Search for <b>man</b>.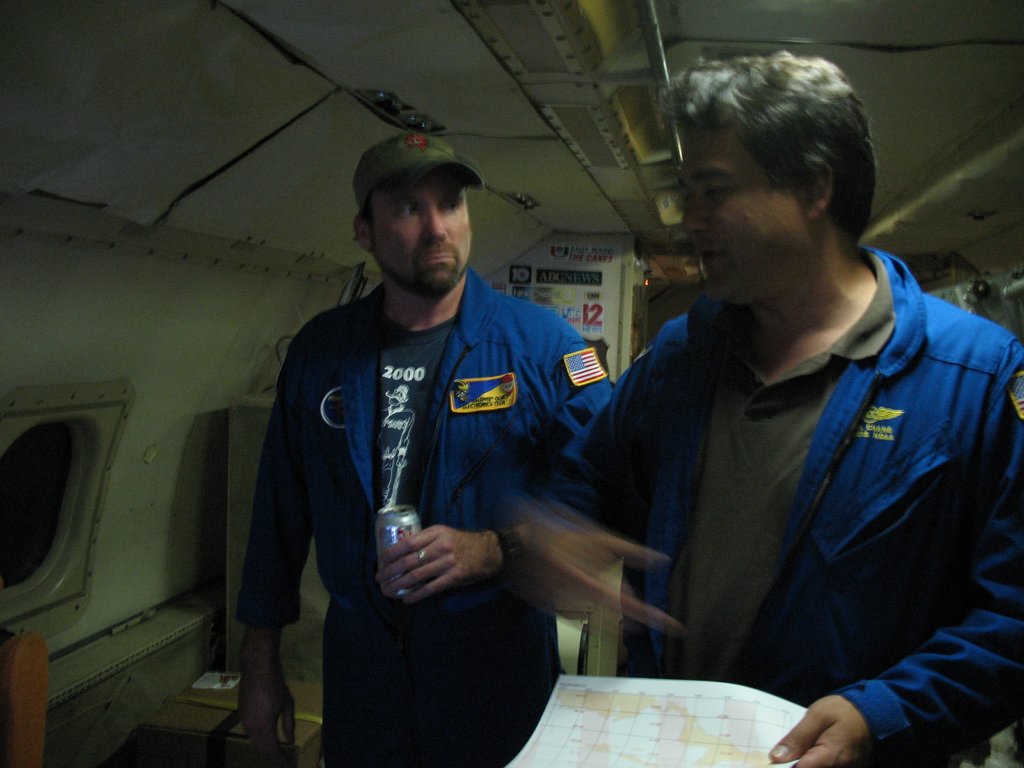
Found at rect(509, 53, 1023, 767).
